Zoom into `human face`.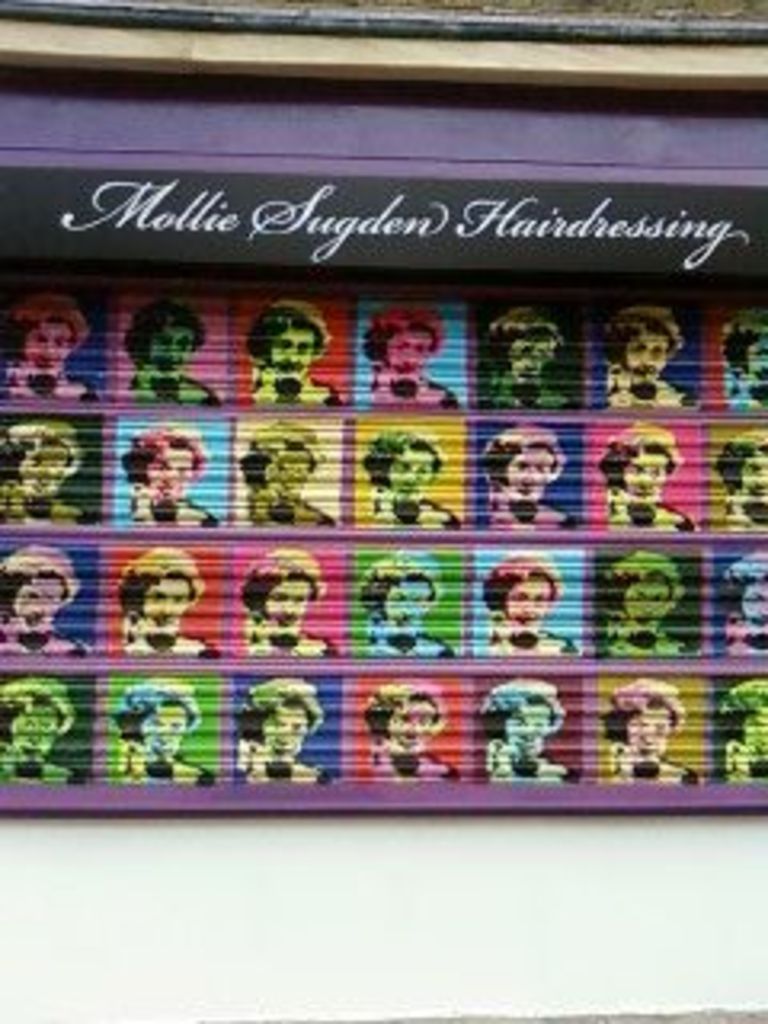
Zoom target: crop(266, 698, 304, 758).
